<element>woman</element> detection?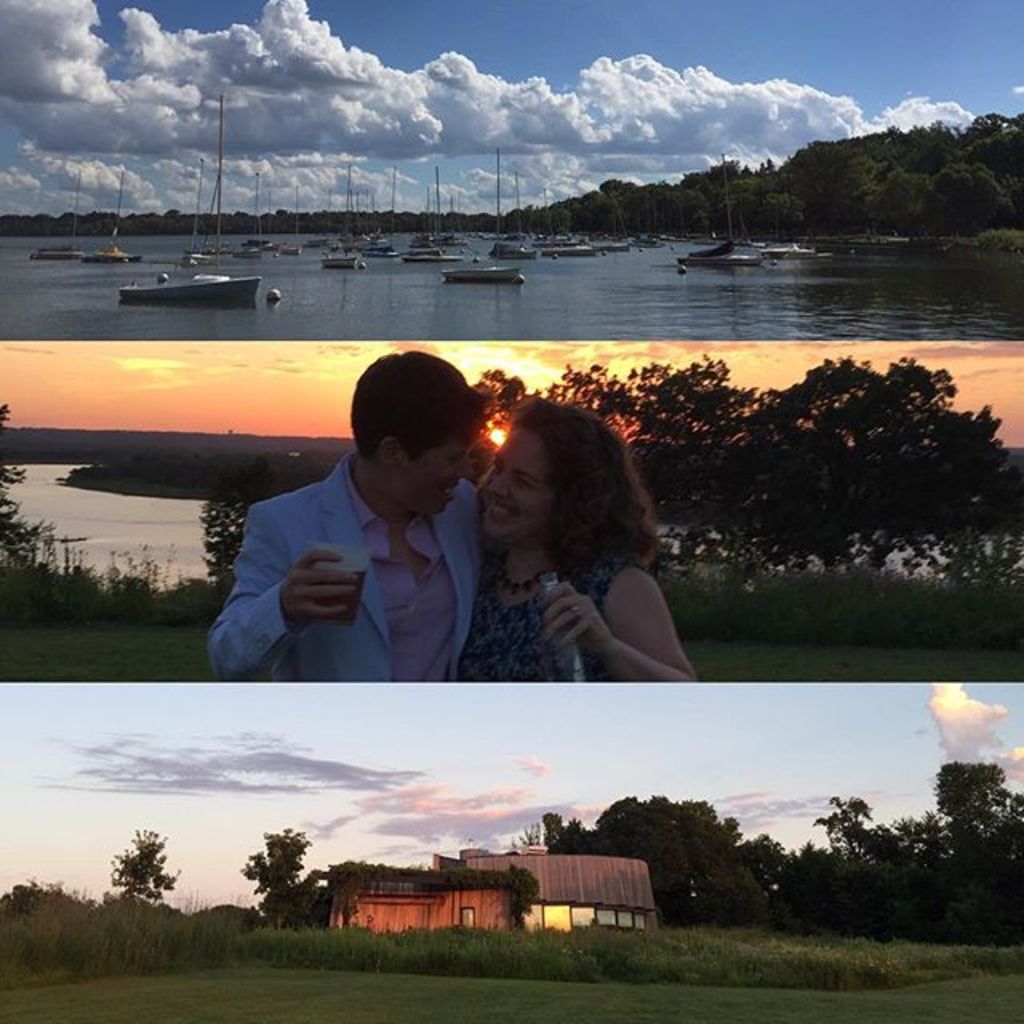
427 410 723 723
